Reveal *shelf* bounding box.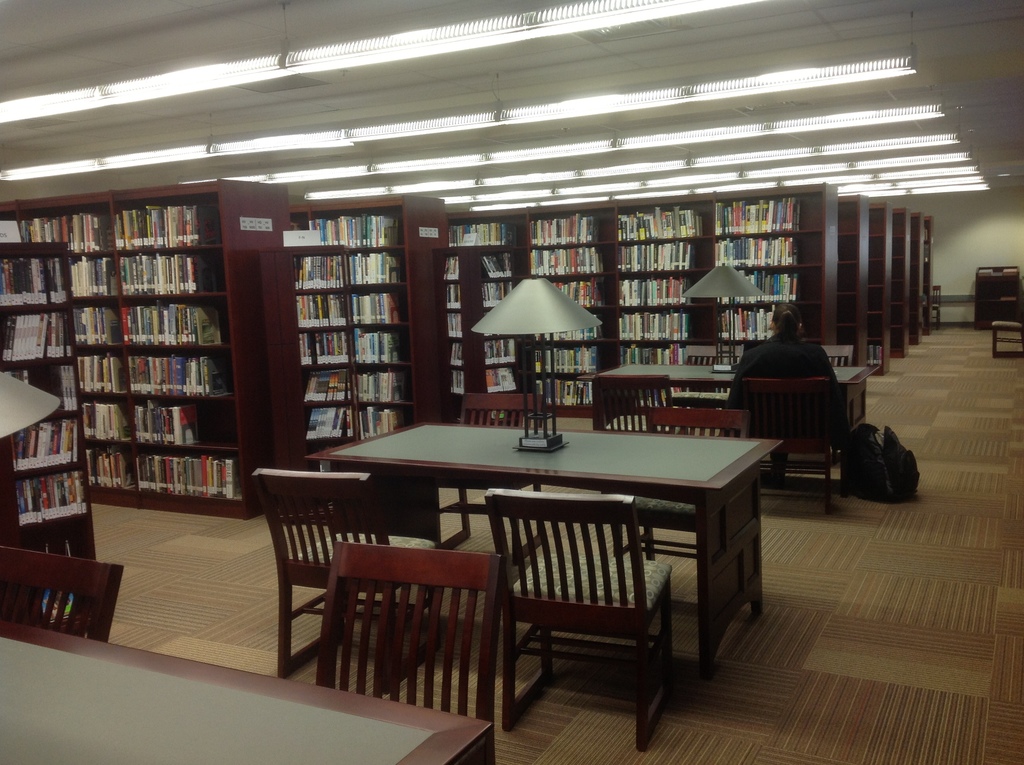
Revealed: box(0, 254, 74, 309).
